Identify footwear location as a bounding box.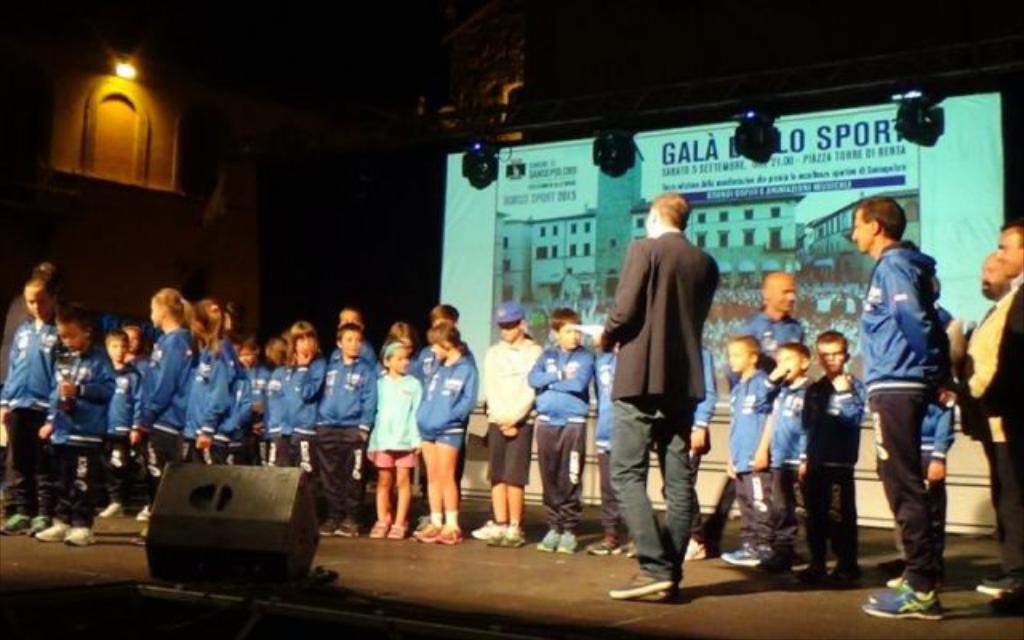
<box>494,525,520,542</box>.
